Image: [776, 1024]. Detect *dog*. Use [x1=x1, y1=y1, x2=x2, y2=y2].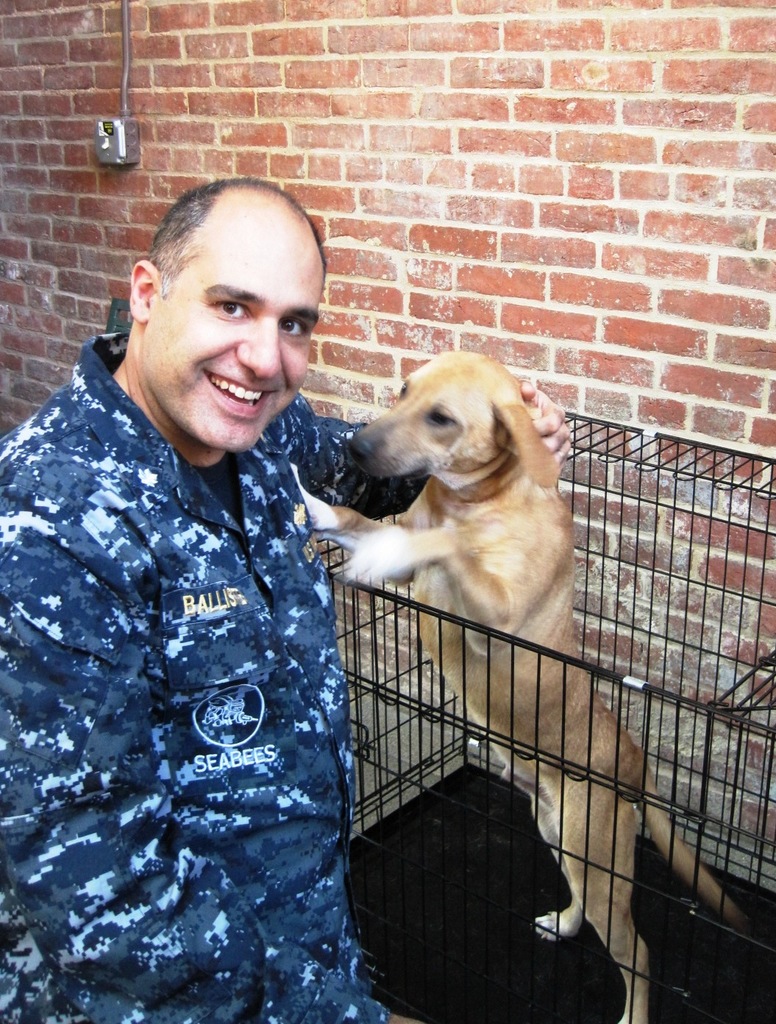
[x1=285, y1=349, x2=751, y2=1023].
